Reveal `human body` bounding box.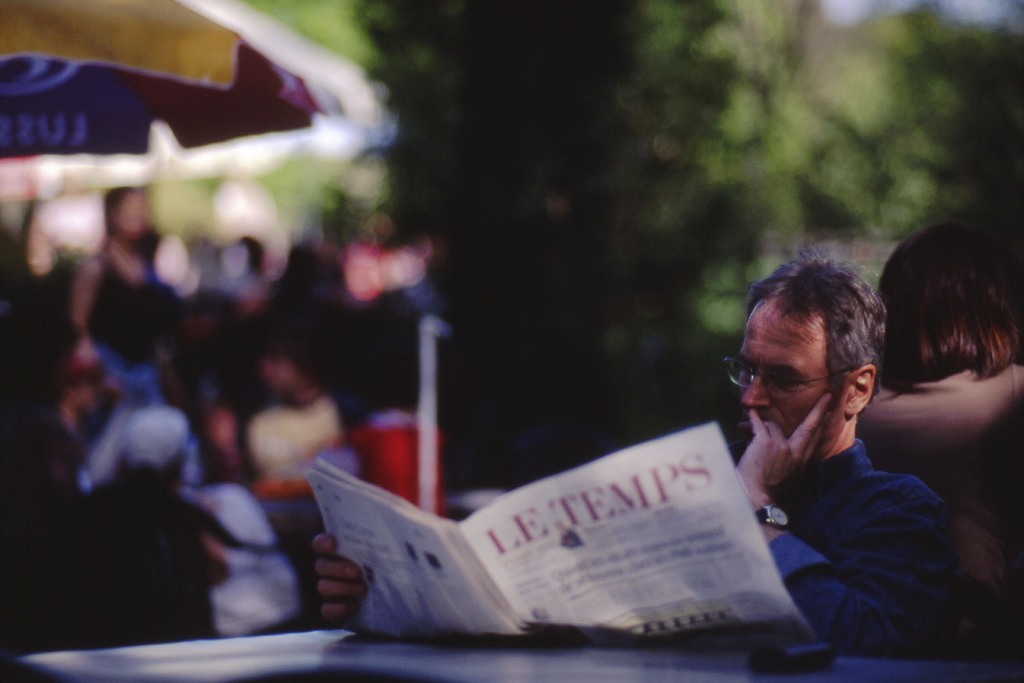
Revealed: [left=862, top=362, right=1023, bottom=546].
